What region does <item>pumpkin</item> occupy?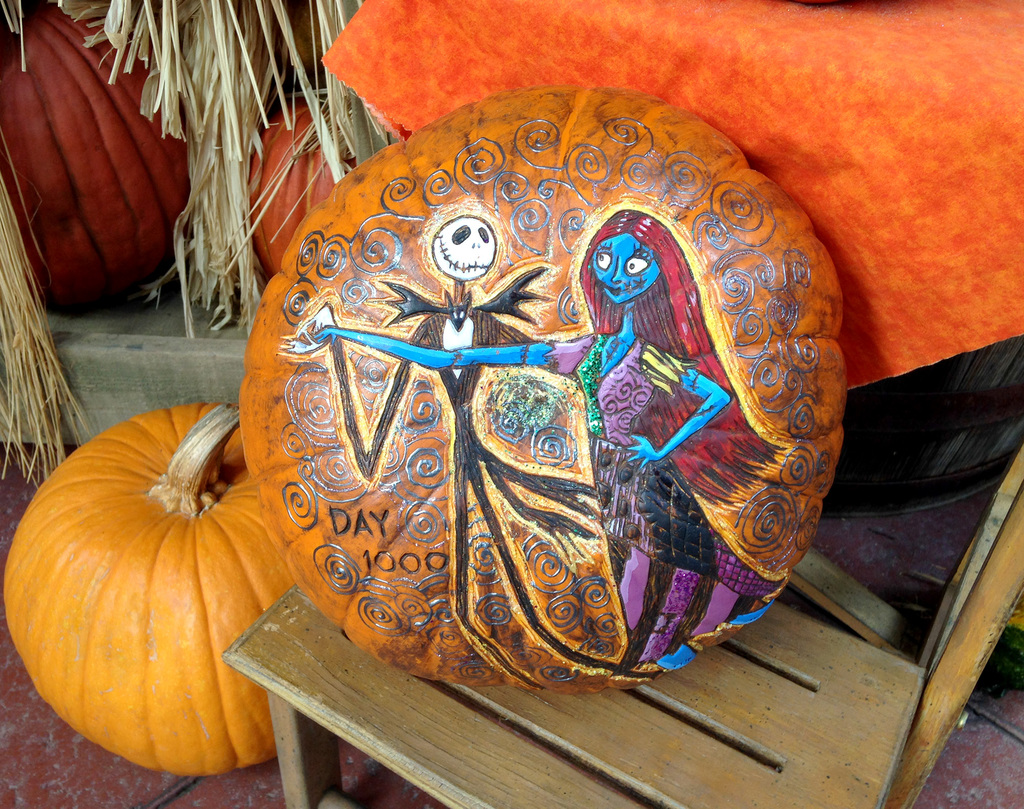
bbox(7, 399, 337, 778).
